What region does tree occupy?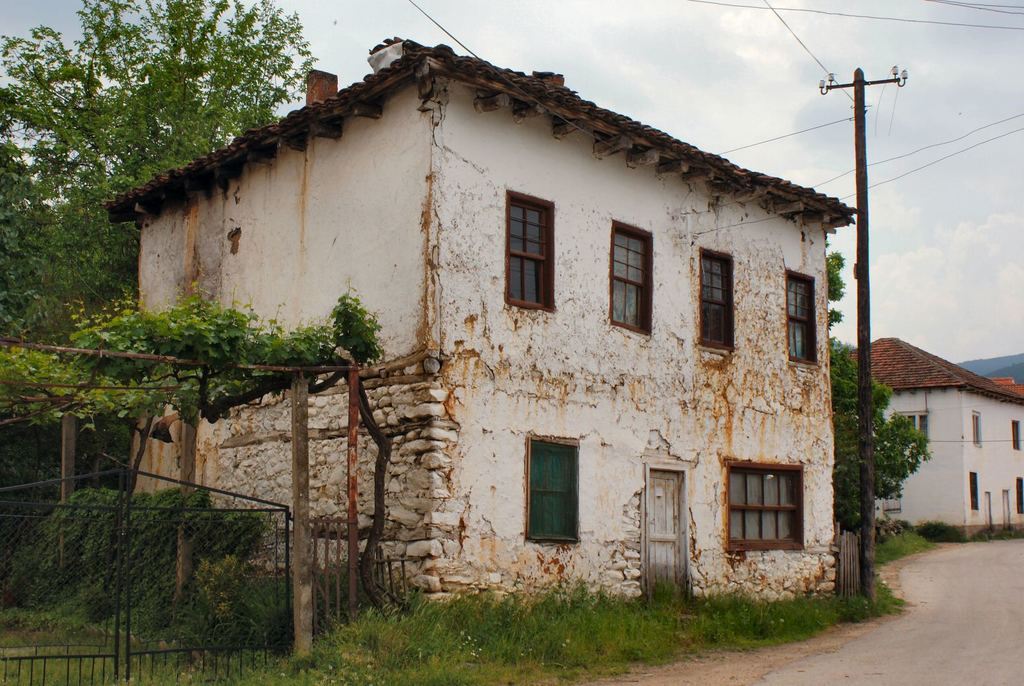
detection(0, 282, 407, 622).
